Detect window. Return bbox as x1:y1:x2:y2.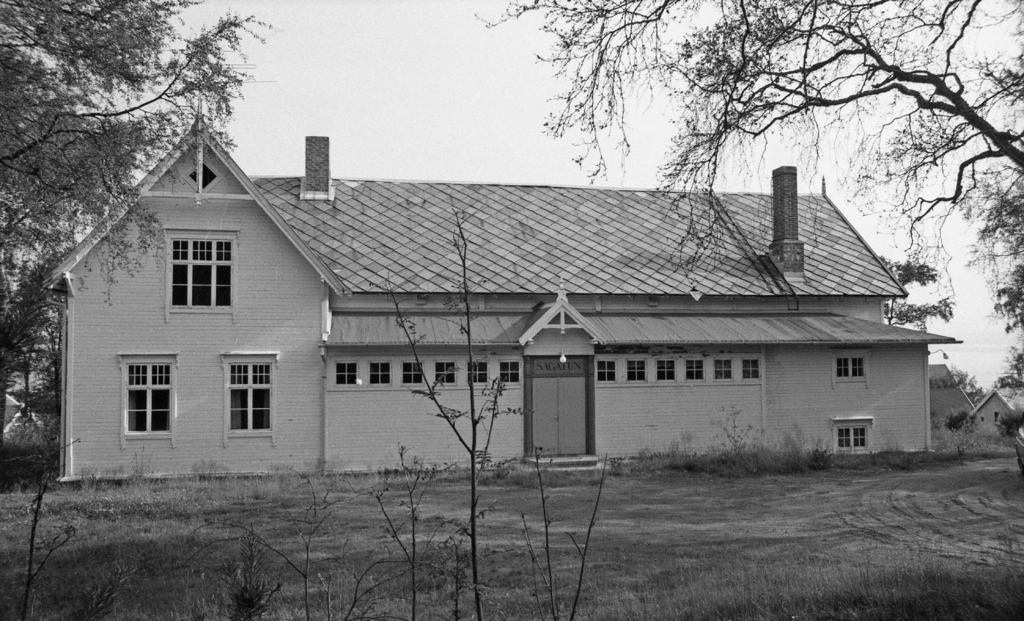
715:358:732:376.
